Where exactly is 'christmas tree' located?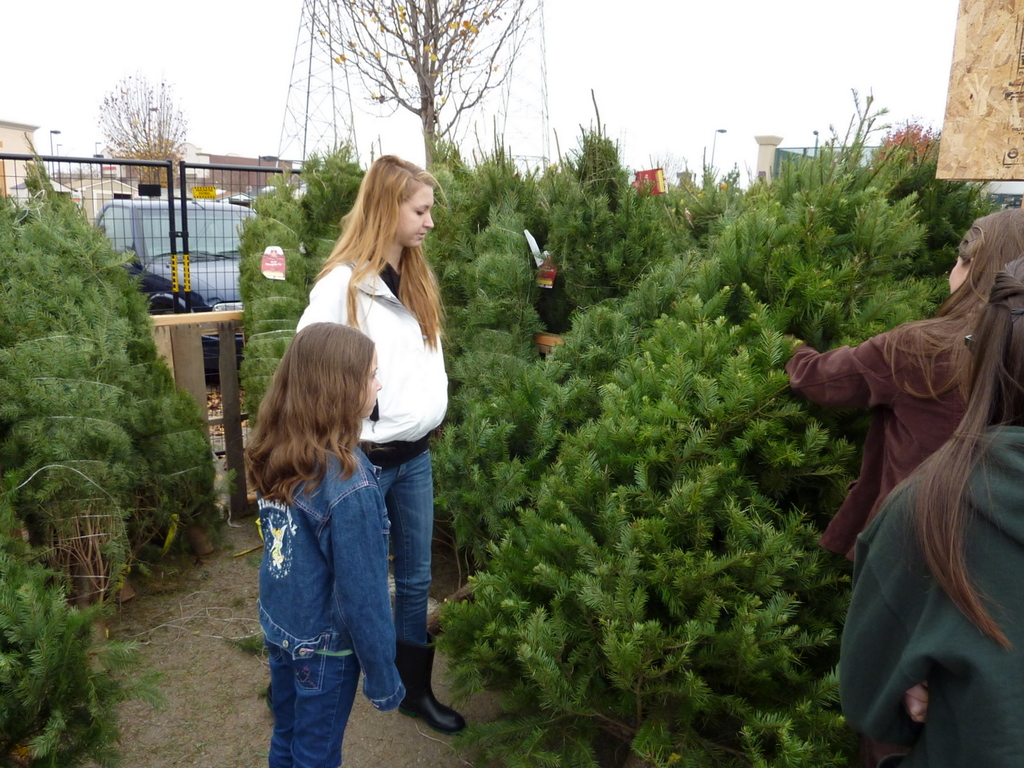
Its bounding box is 465 147 545 298.
